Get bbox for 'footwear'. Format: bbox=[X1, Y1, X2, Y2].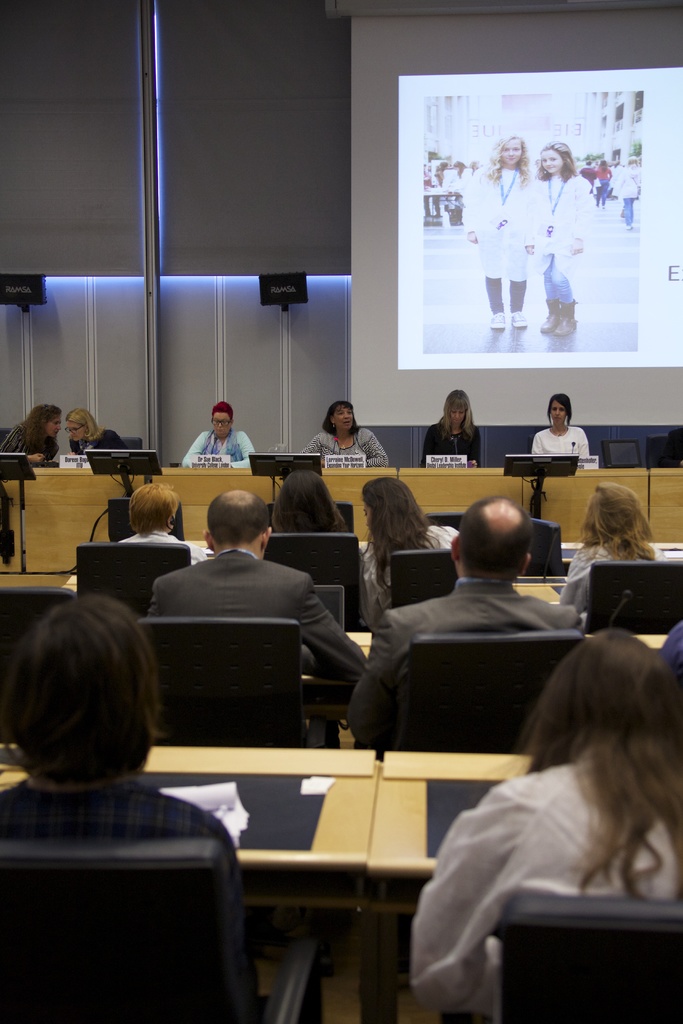
bbox=[553, 295, 577, 337].
